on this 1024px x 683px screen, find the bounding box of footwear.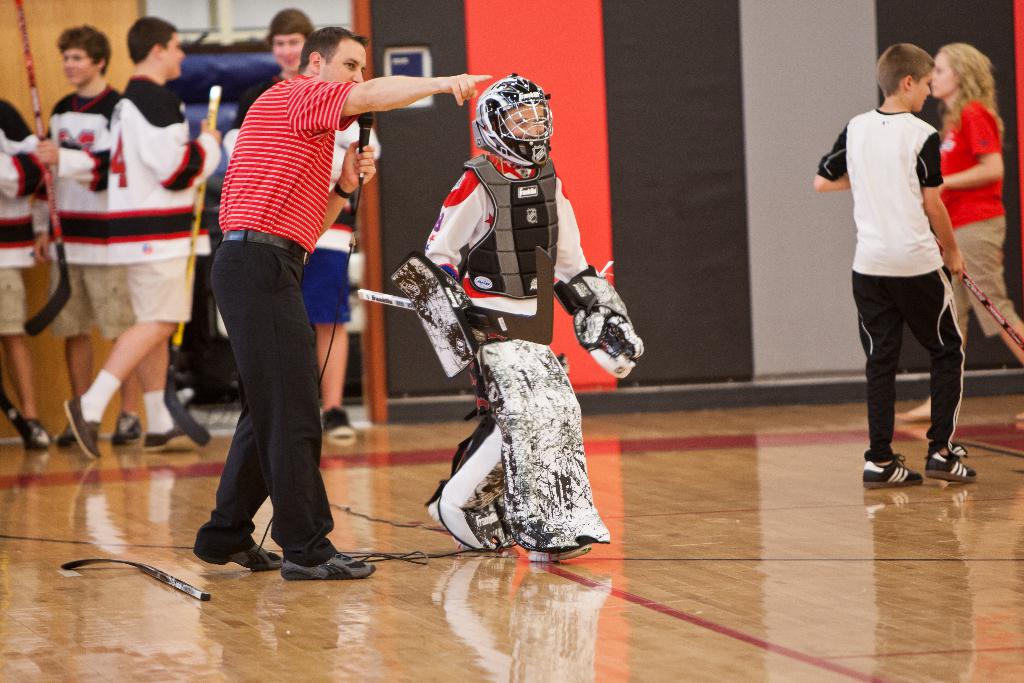
Bounding box: detection(924, 441, 977, 484).
